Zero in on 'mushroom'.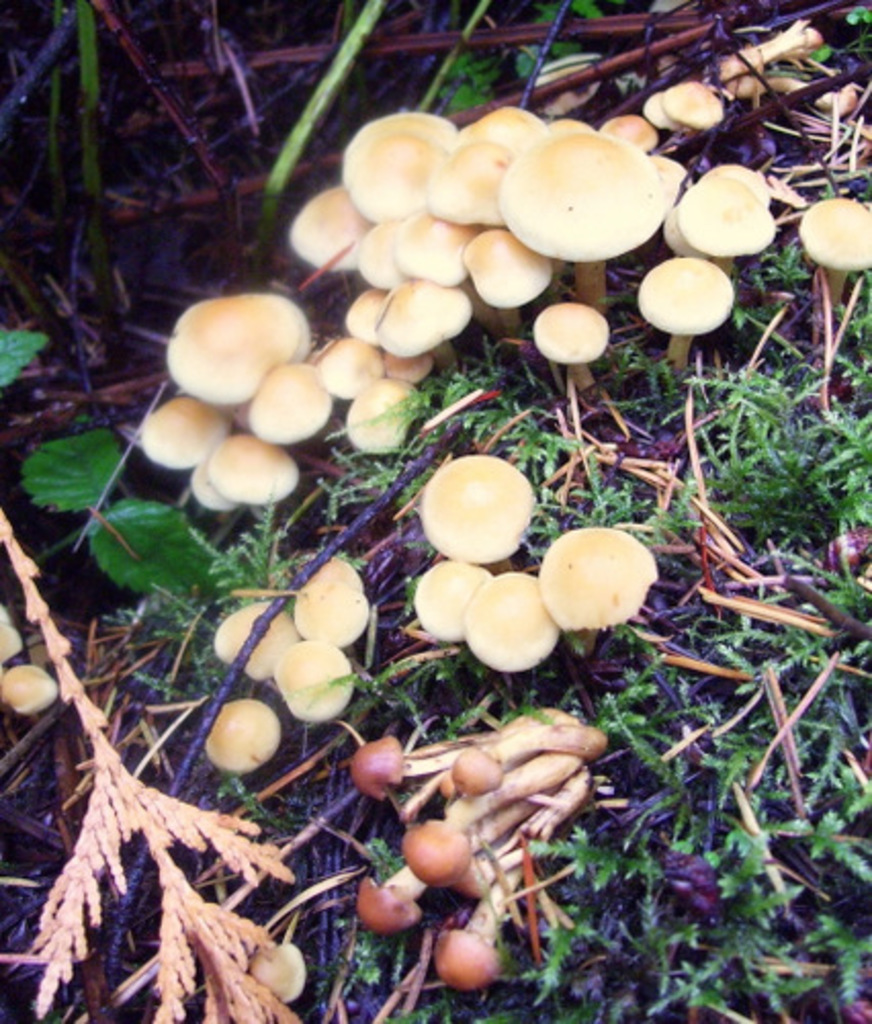
Zeroed in: BBox(246, 942, 307, 1010).
